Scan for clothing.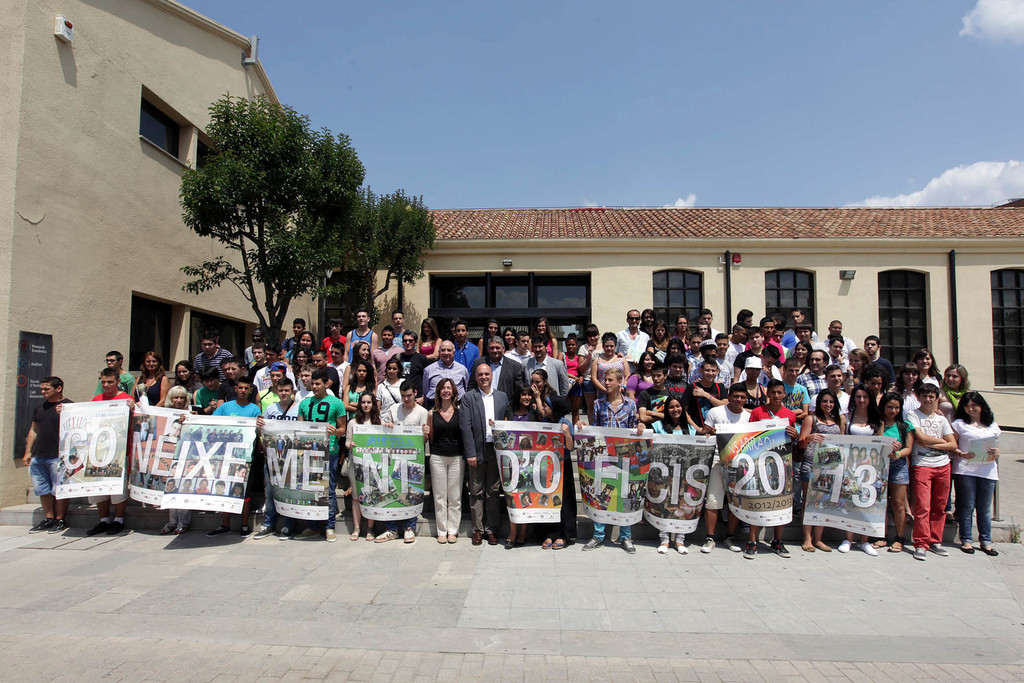
Scan result: box=[844, 485, 853, 497].
